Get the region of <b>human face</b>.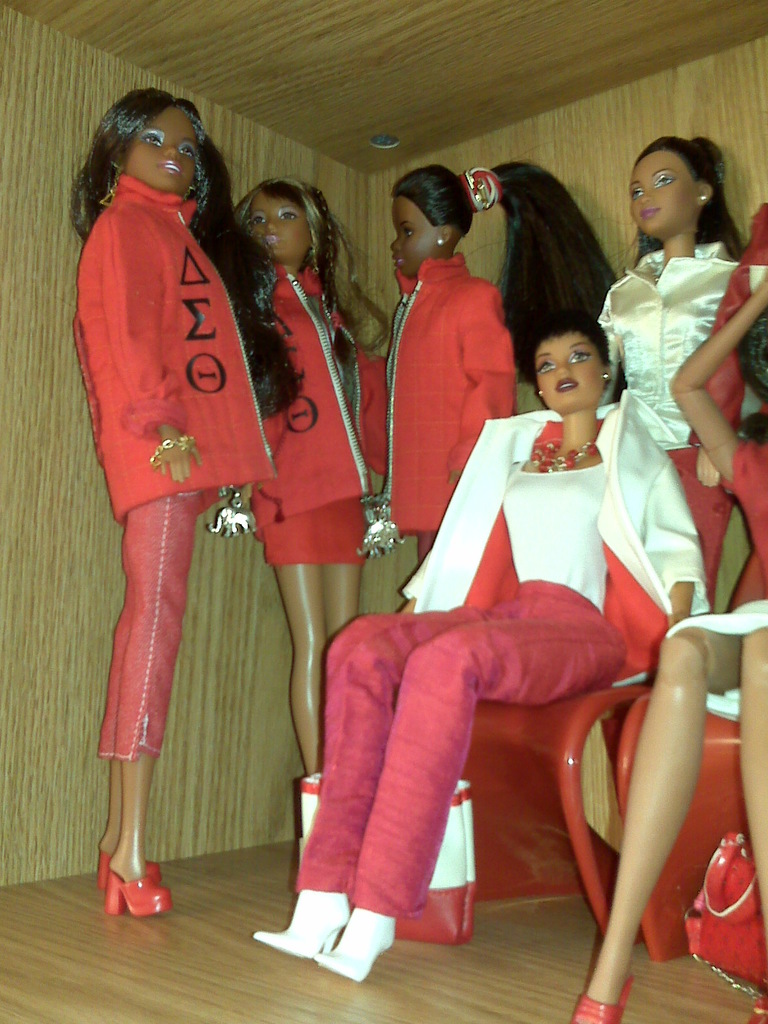
box=[129, 109, 198, 195].
